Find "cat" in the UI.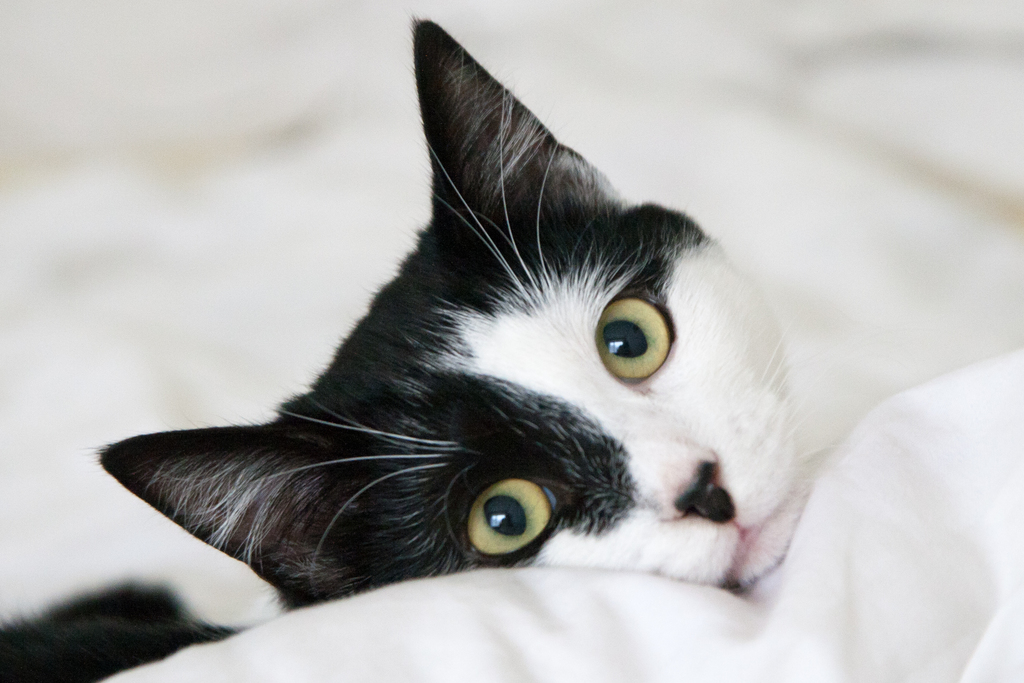
UI element at [x1=0, y1=15, x2=834, y2=682].
